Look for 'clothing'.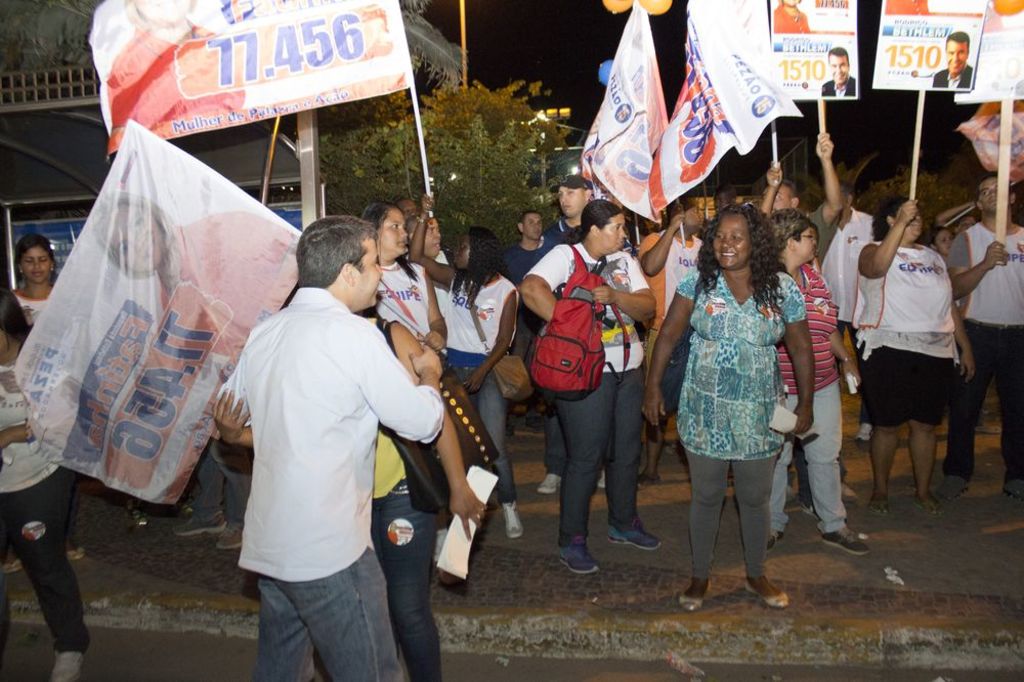
Found: [x1=351, y1=258, x2=447, y2=365].
